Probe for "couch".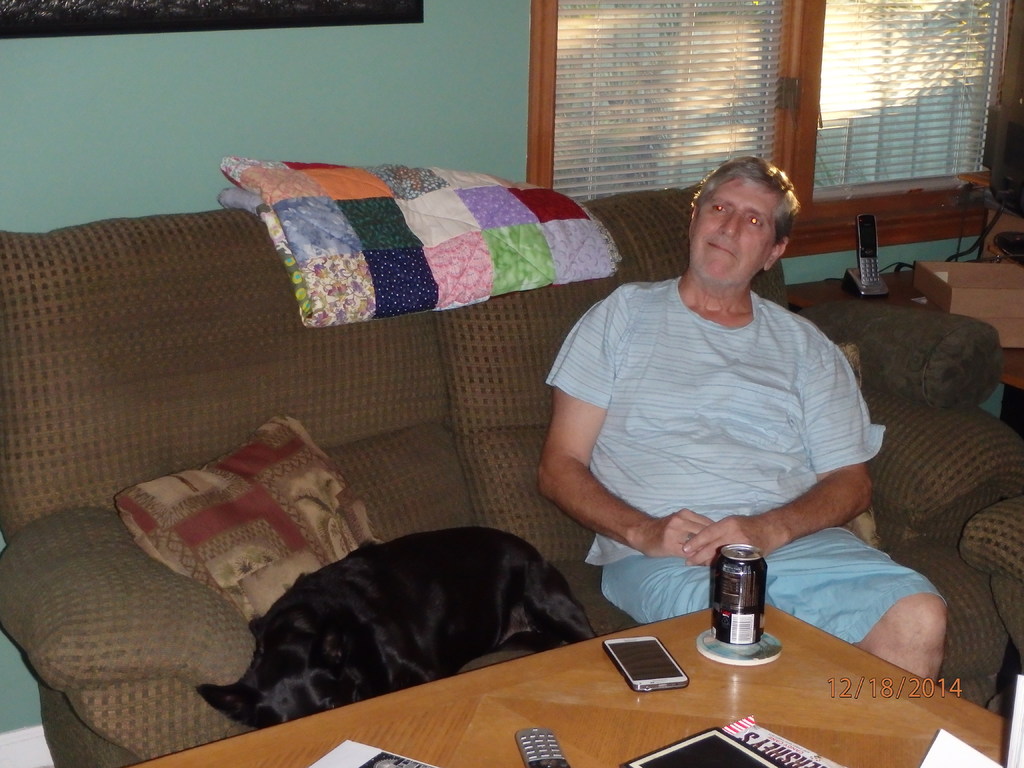
Probe result: {"x1": 960, "y1": 490, "x2": 1023, "y2": 665}.
